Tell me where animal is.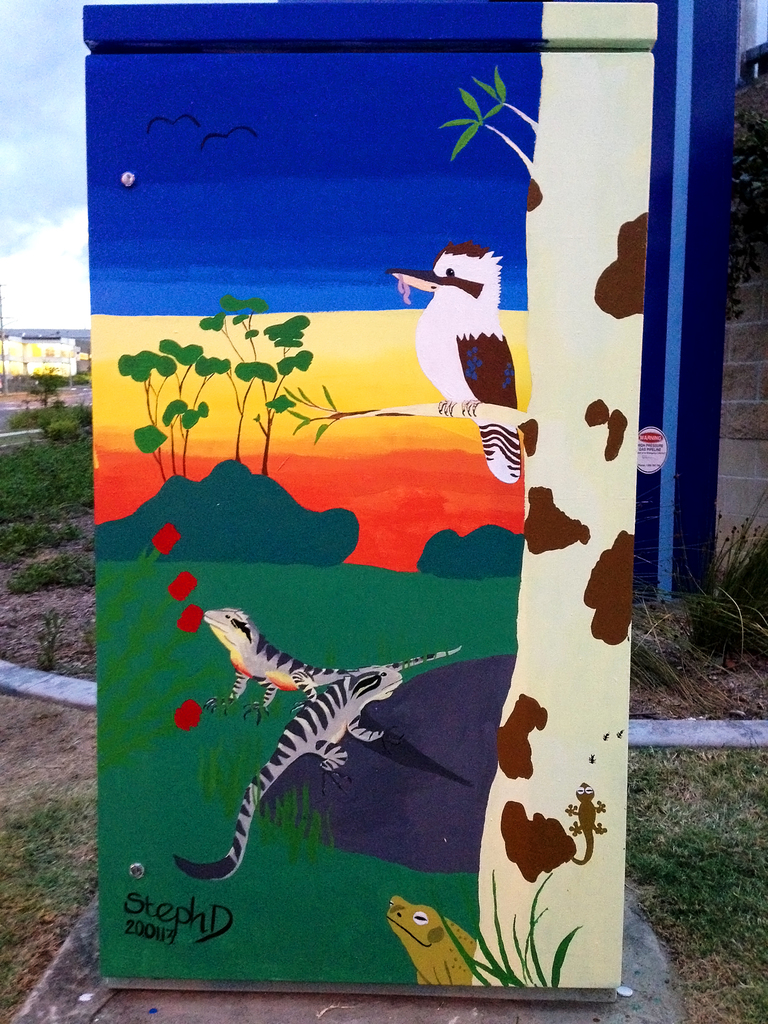
animal is at {"left": 563, "top": 777, "right": 611, "bottom": 867}.
